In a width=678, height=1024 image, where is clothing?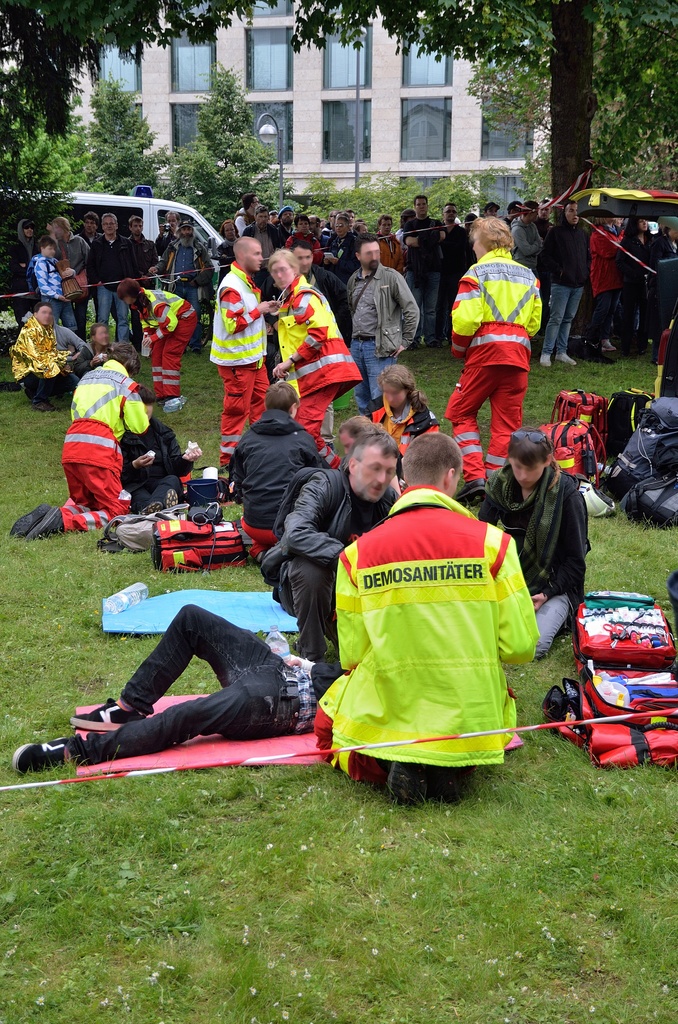
275/285/363/449.
